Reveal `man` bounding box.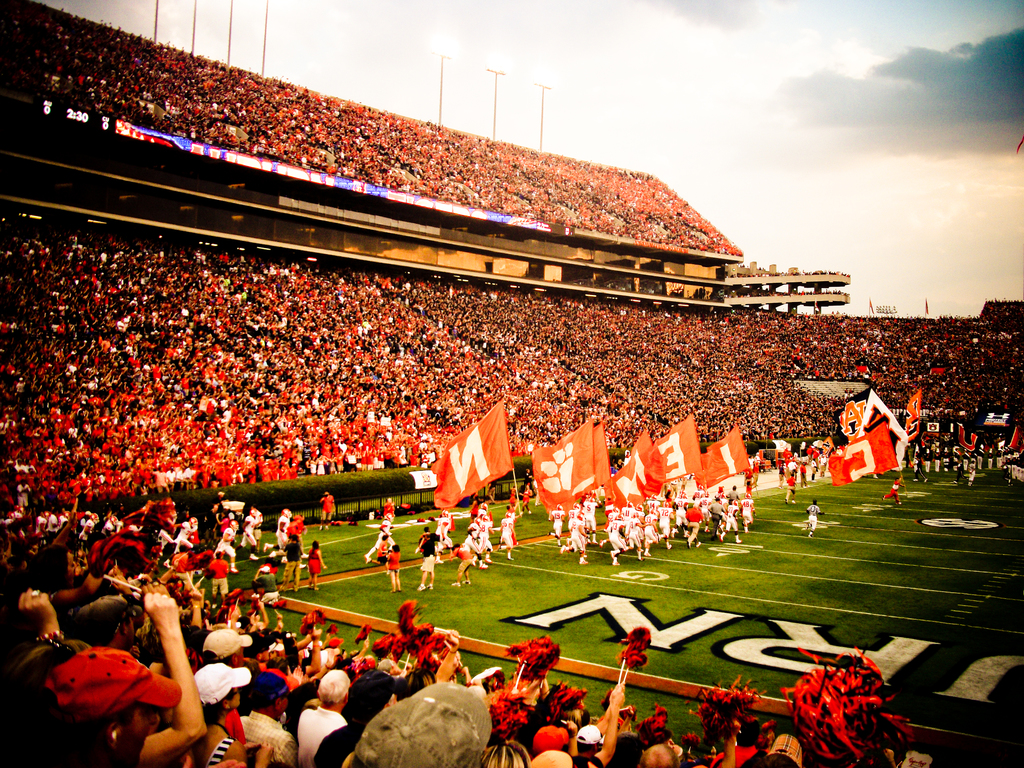
Revealed: select_region(980, 444, 986, 467).
